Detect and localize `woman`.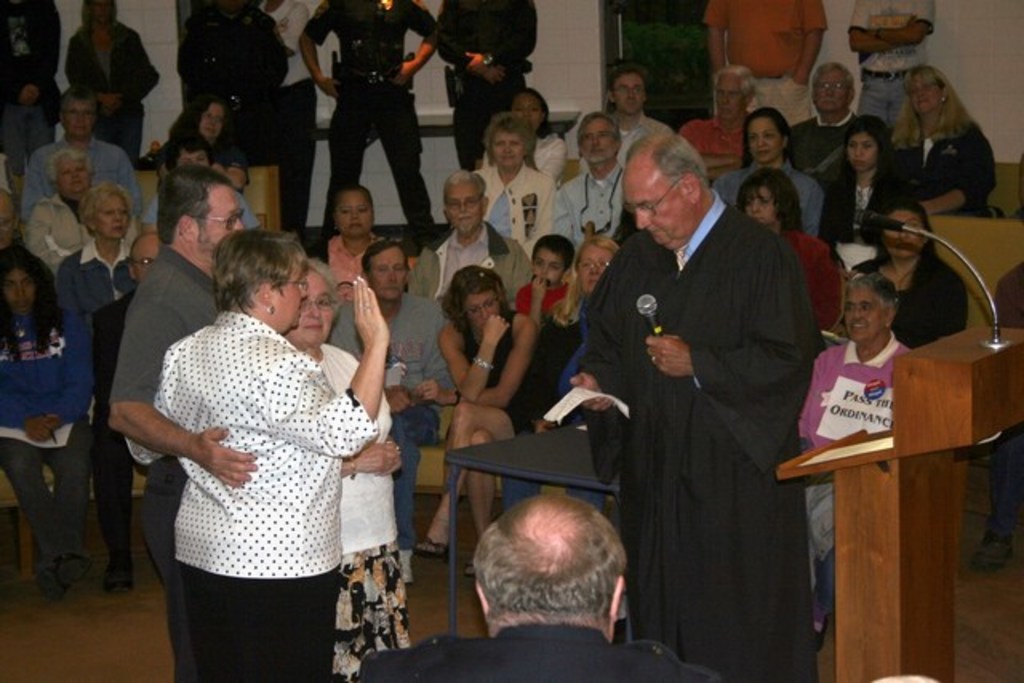
Localized at {"x1": 51, "y1": 186, "x2": 163, "y2": 593}.
